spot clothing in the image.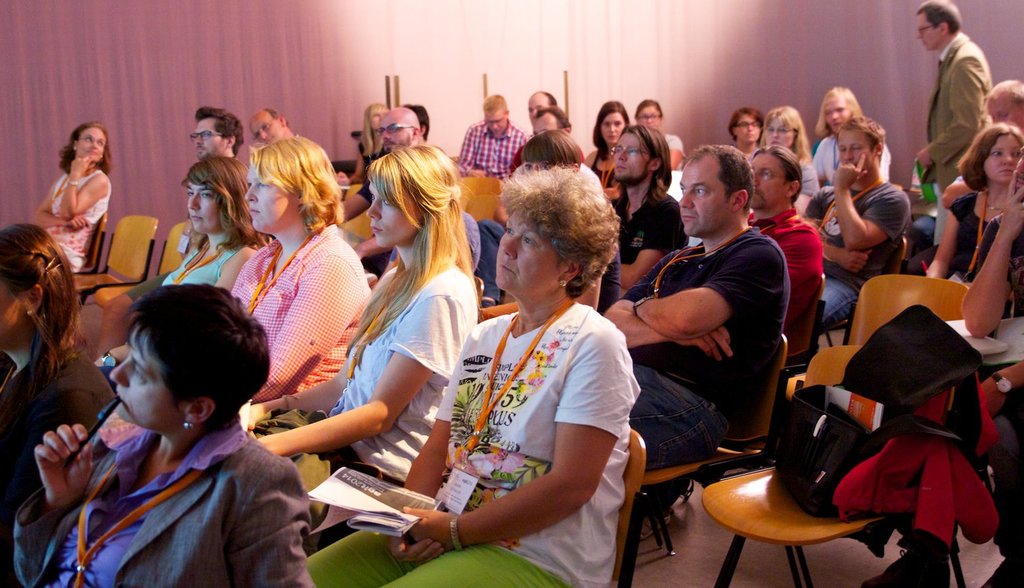
clothing found at 817, 135, 887, 185.
